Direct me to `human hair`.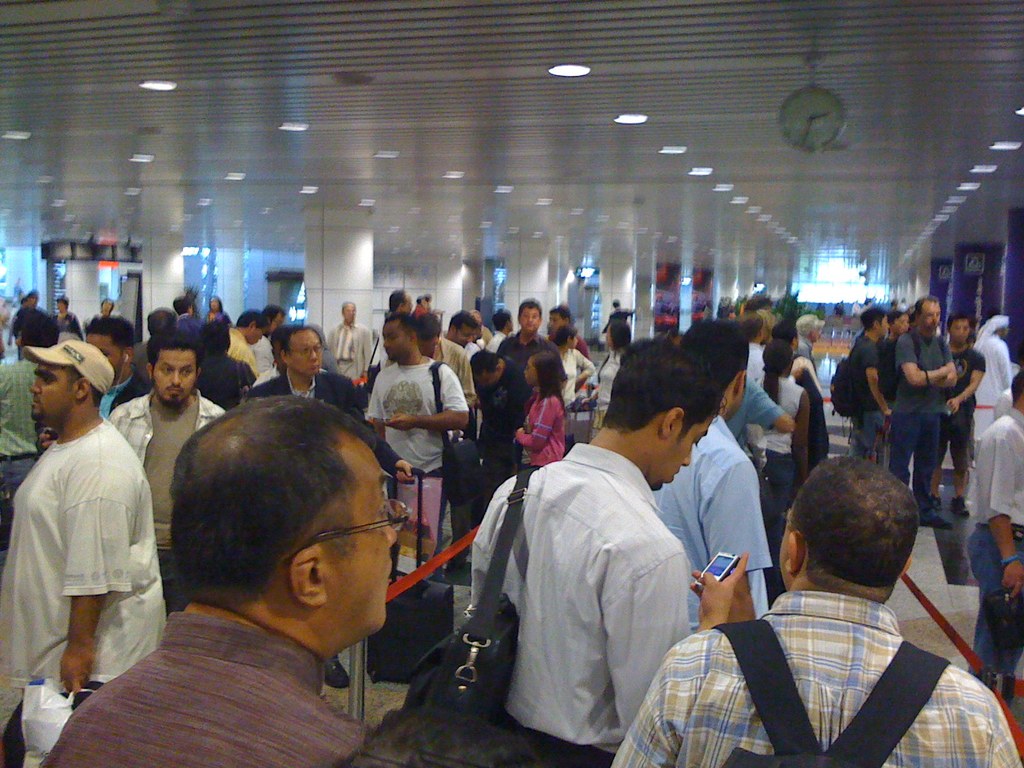
Direction: (469,348,501,375).
